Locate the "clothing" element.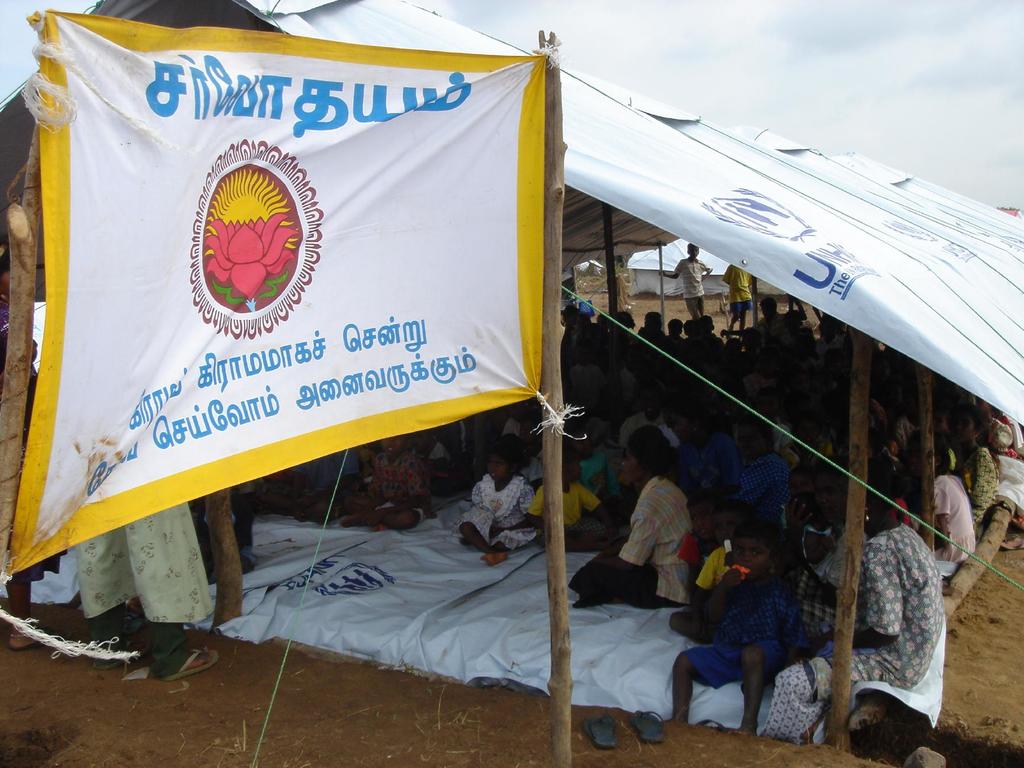
Element bbox: select_region(362, 445, 426, 520).
